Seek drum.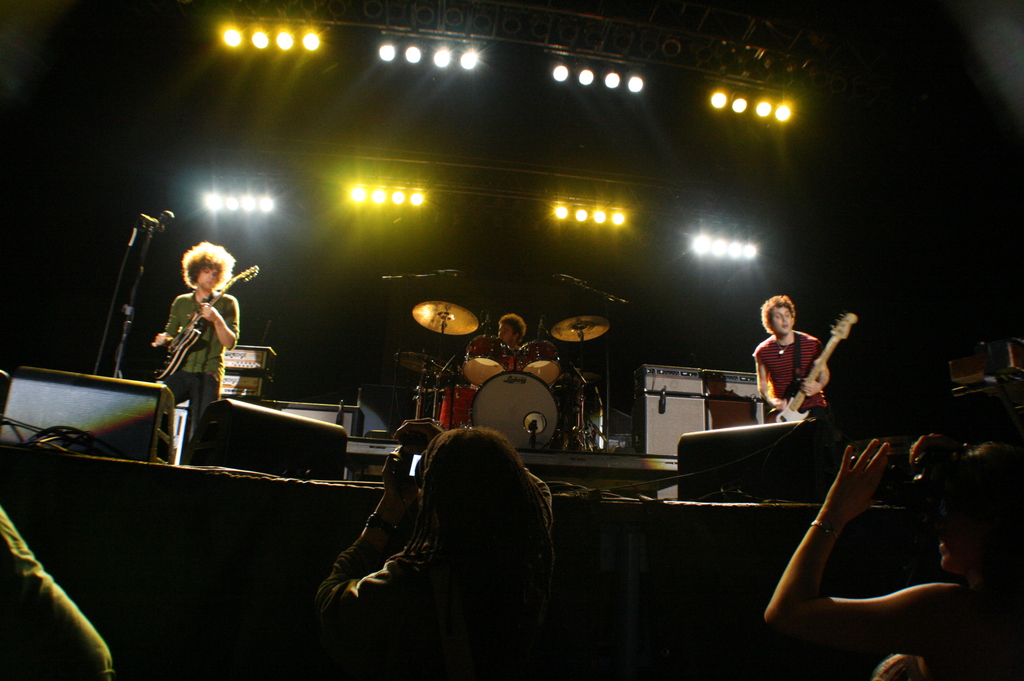
462:333:512:387.
